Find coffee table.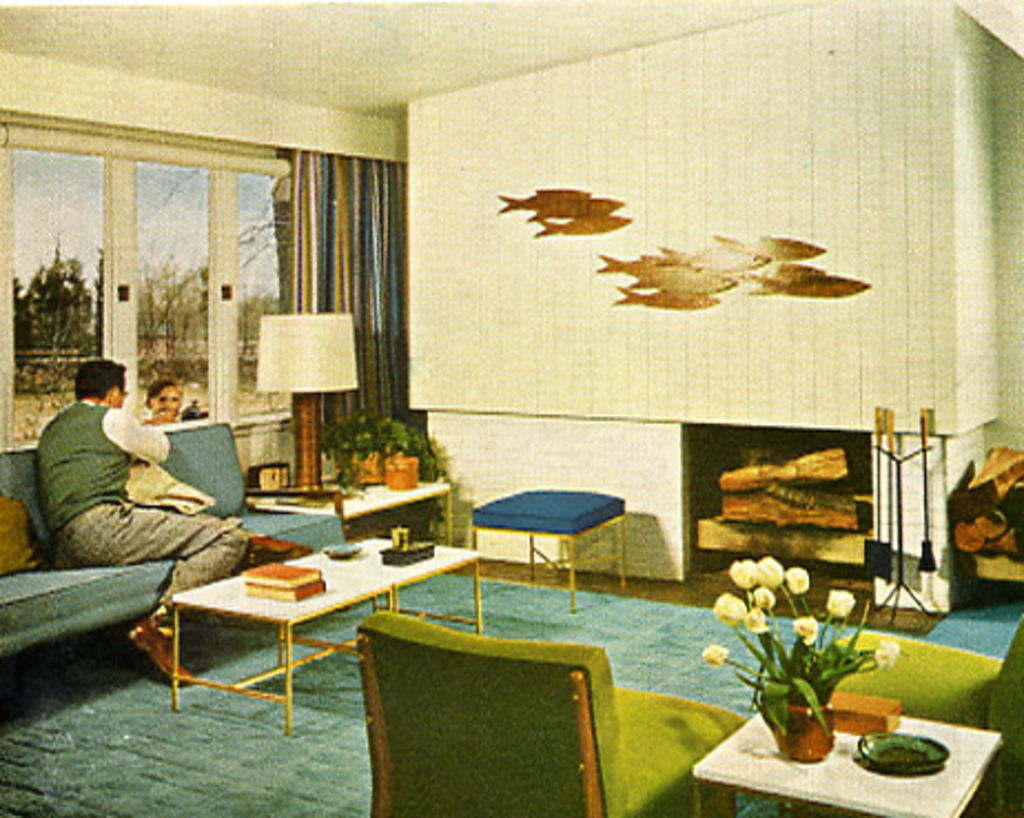
[242, 470, 443, 548].
